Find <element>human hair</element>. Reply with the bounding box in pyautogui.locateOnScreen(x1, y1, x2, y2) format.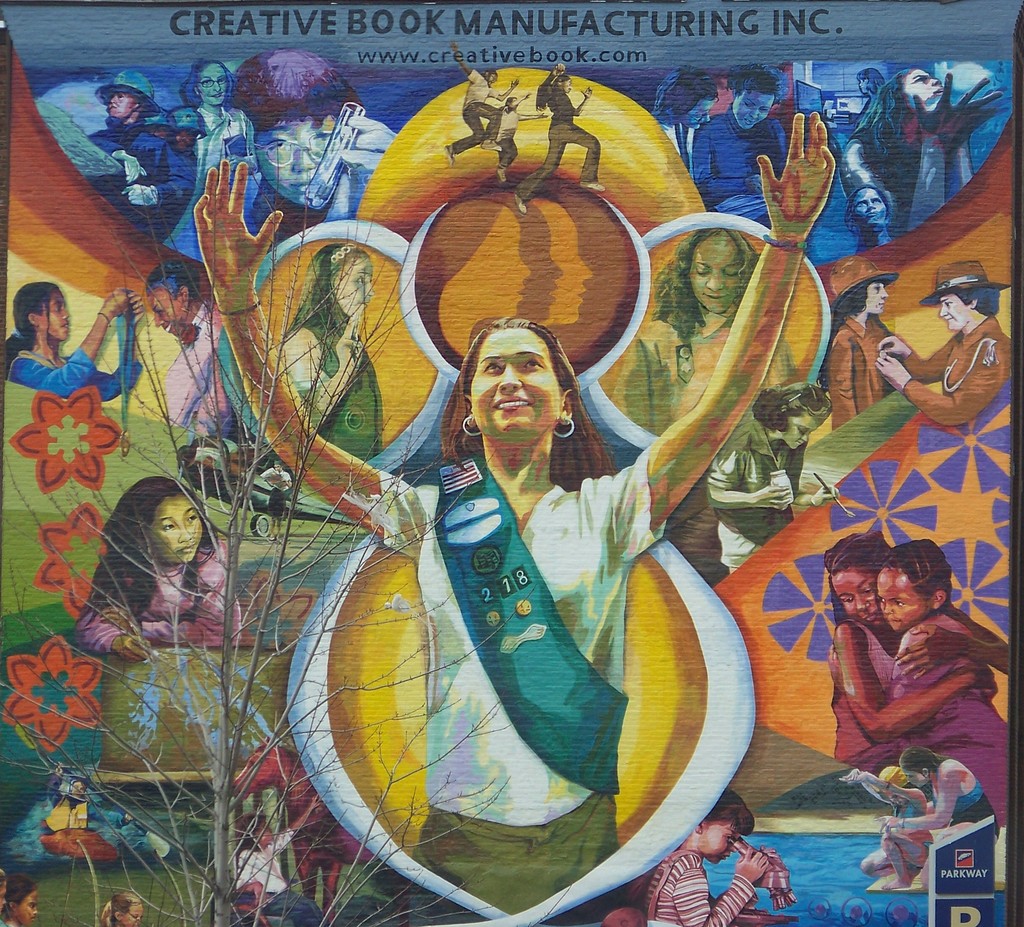
pyautogui.locateOnScreen(429, 305, 591, 504).
